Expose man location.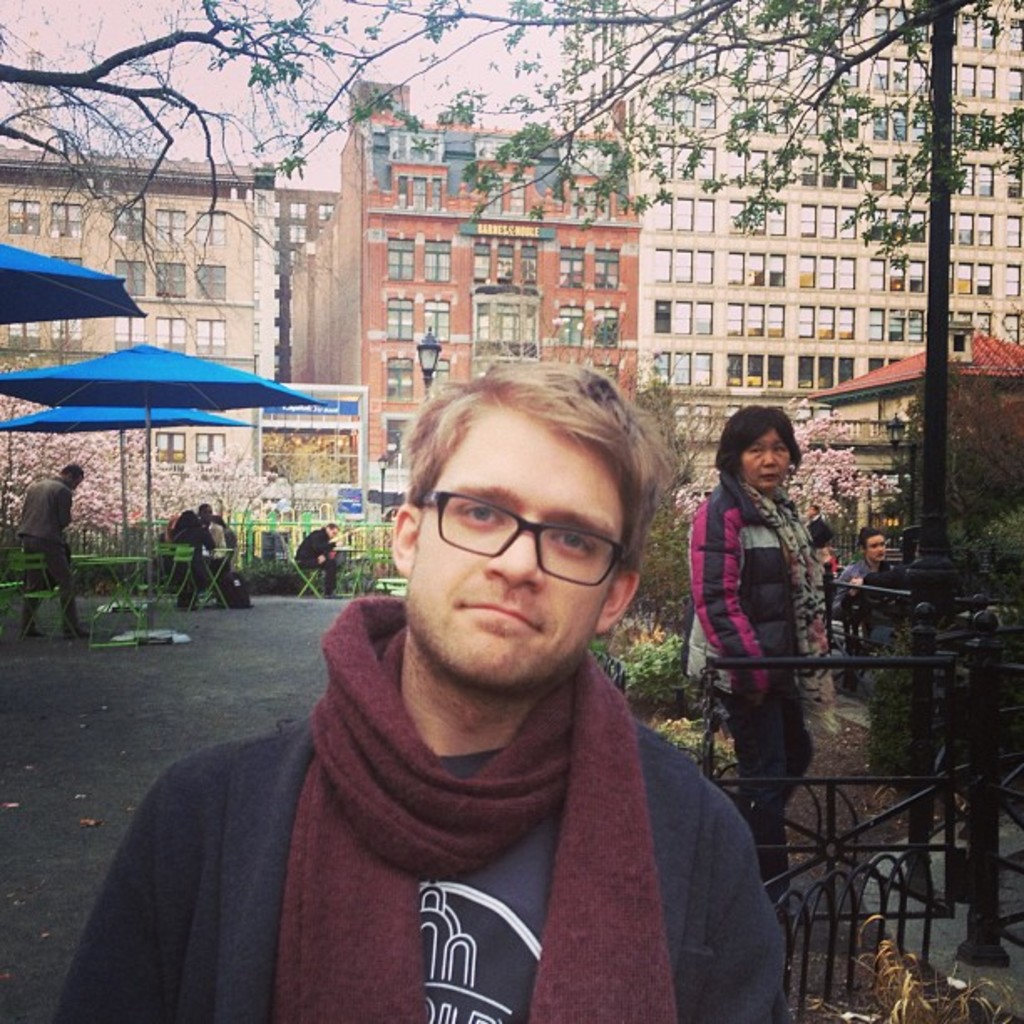
Exposed at 109, 340, 857, 1019.
